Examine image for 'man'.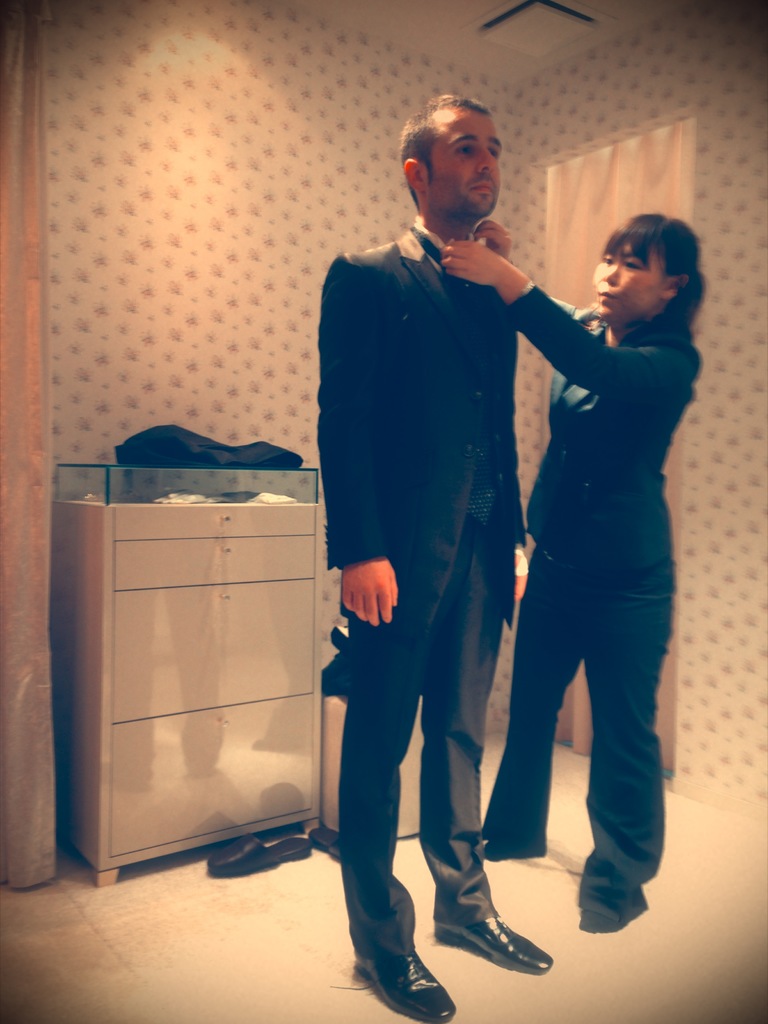
Examination result: 321,107,590,961.
